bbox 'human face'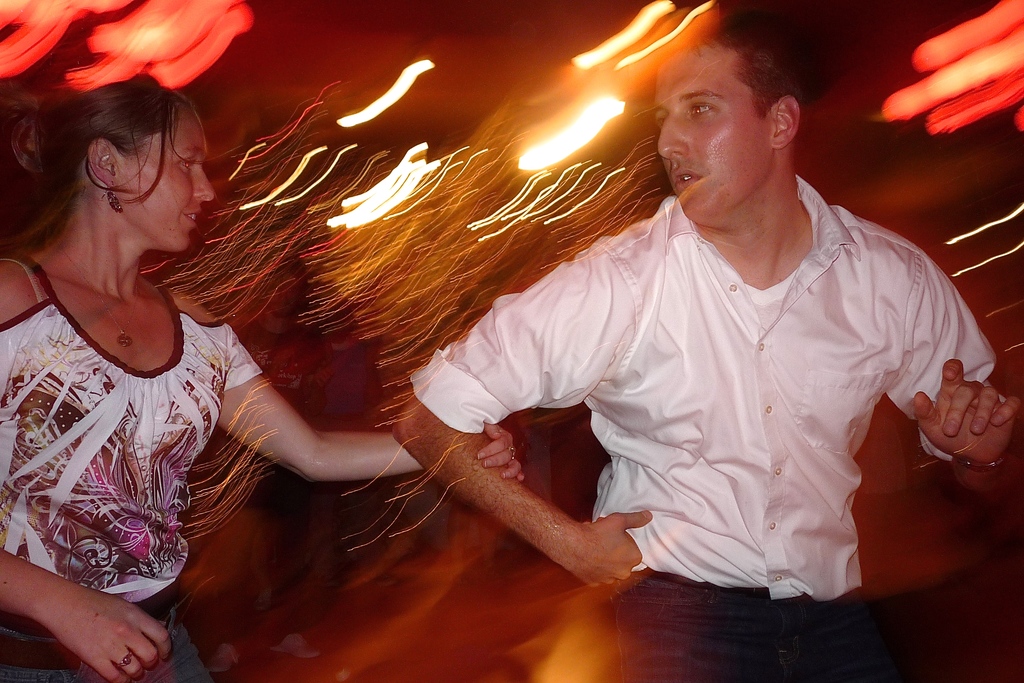
l=654, t=47, r=764, b=223
